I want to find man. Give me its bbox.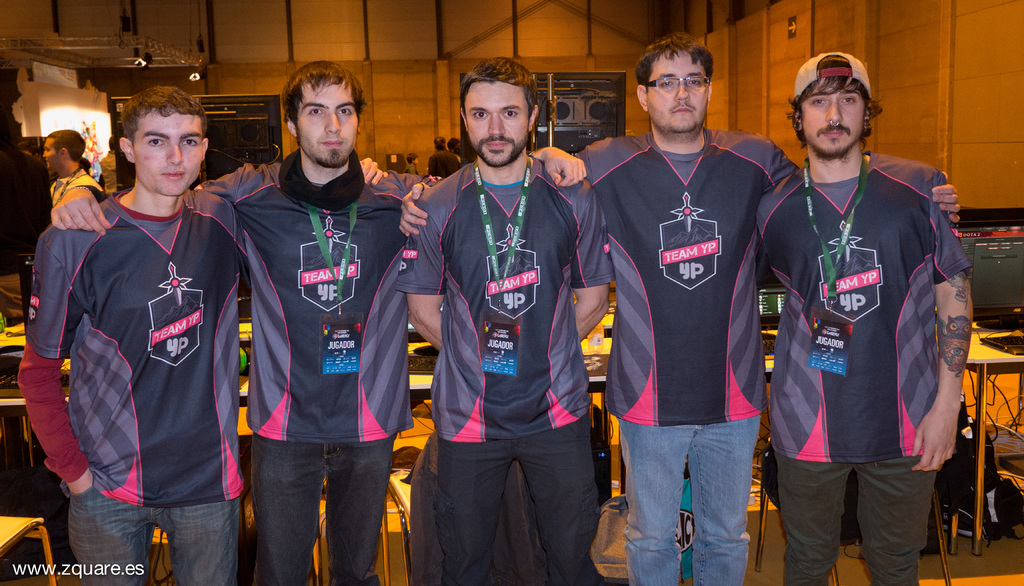
(42, 60, 588, 585).
